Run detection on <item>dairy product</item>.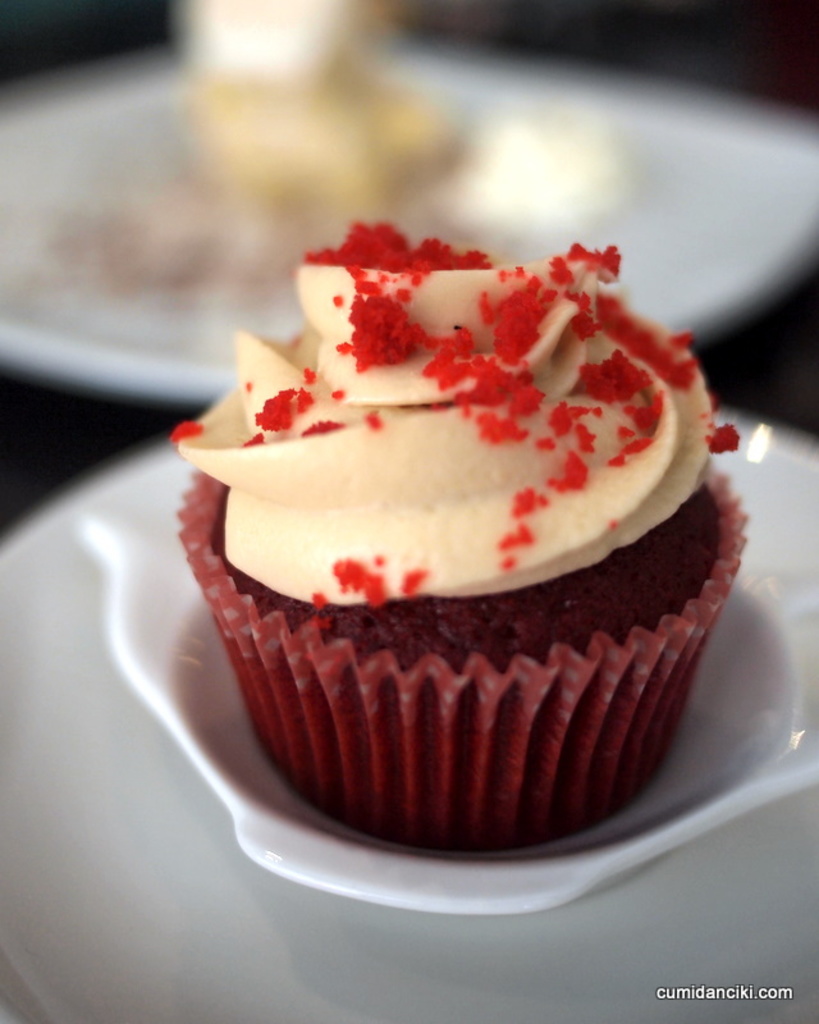
Result: (173, 216, 733, 755).
